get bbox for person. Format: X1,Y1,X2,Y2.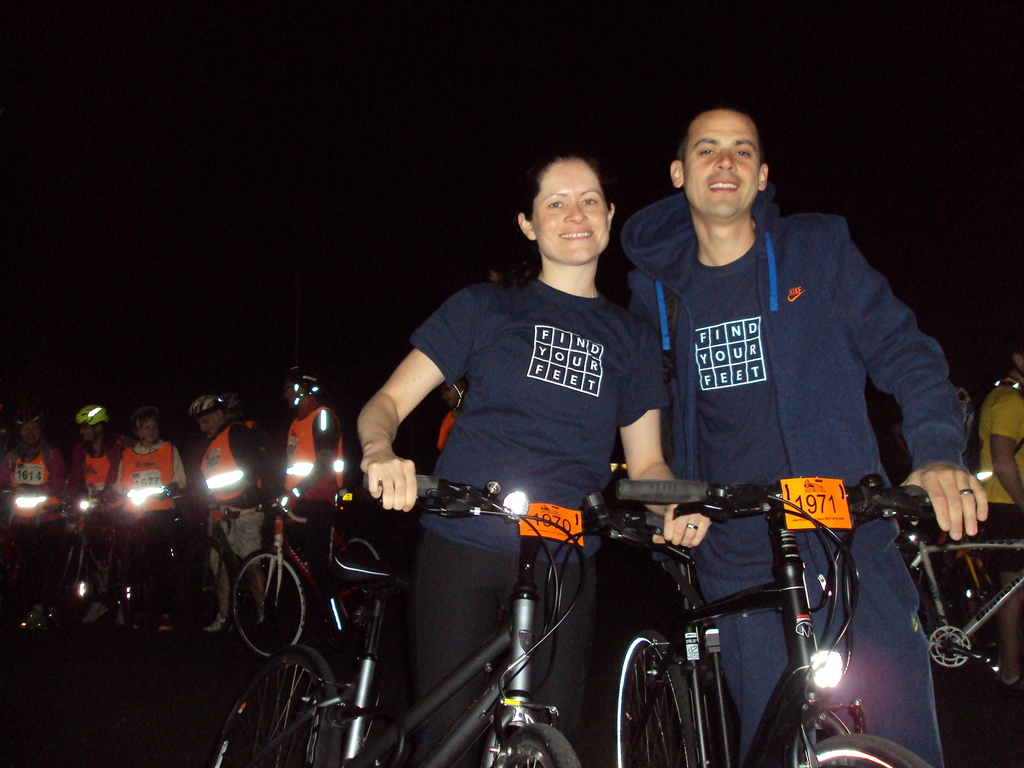
115,403,186,632.
